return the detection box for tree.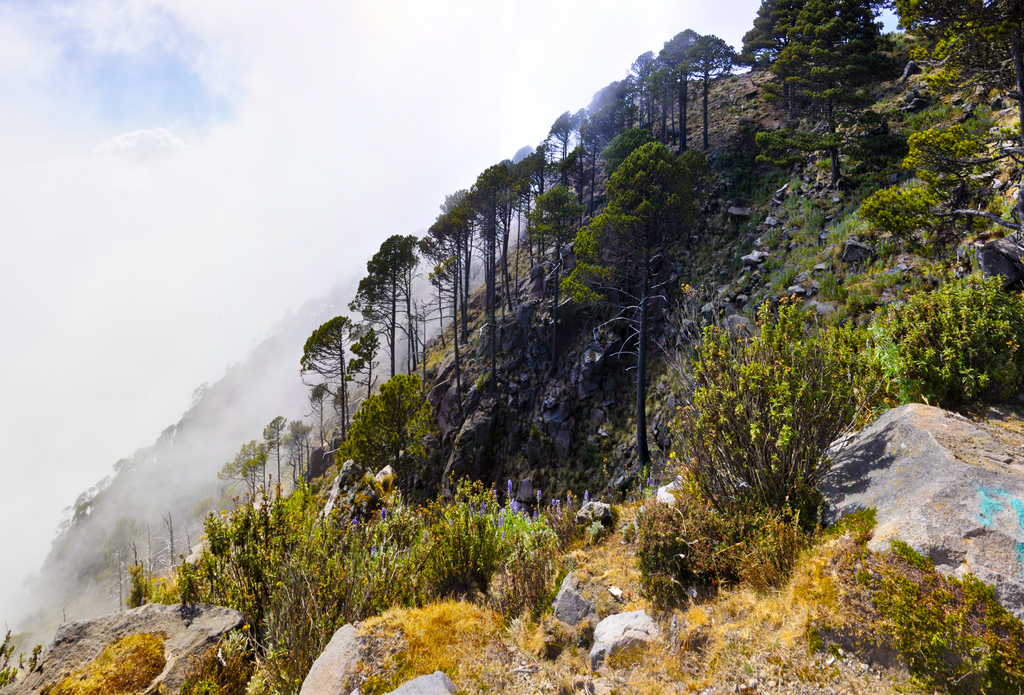
select_region(565, 28, 719, 149).
